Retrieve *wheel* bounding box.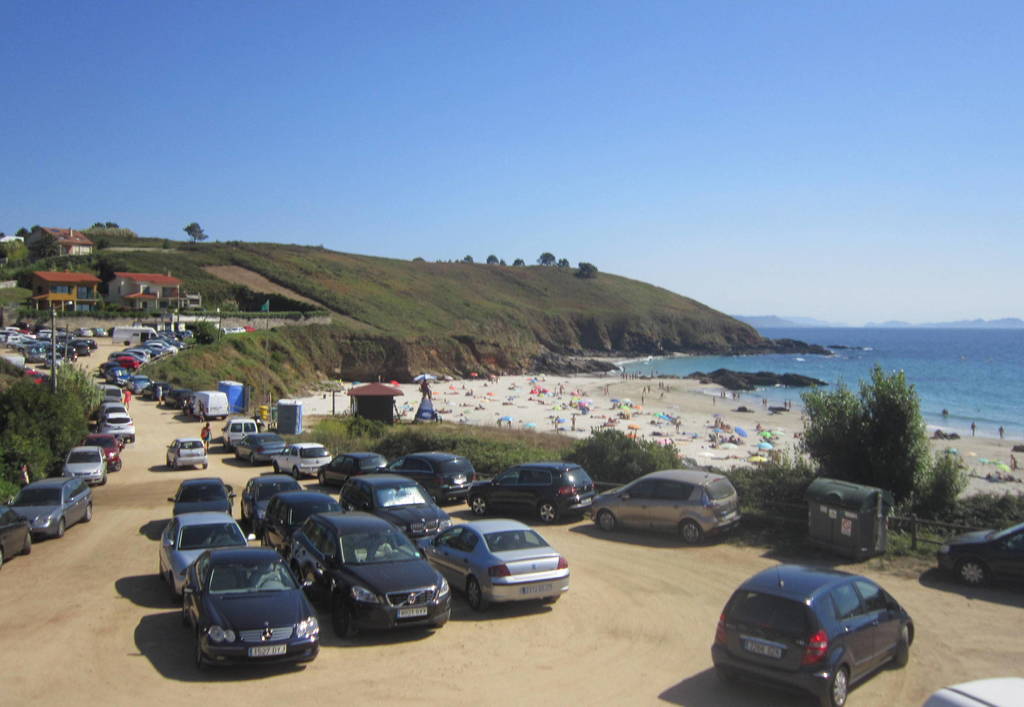
Bounding box: detection(196, 630, 207, 672).
